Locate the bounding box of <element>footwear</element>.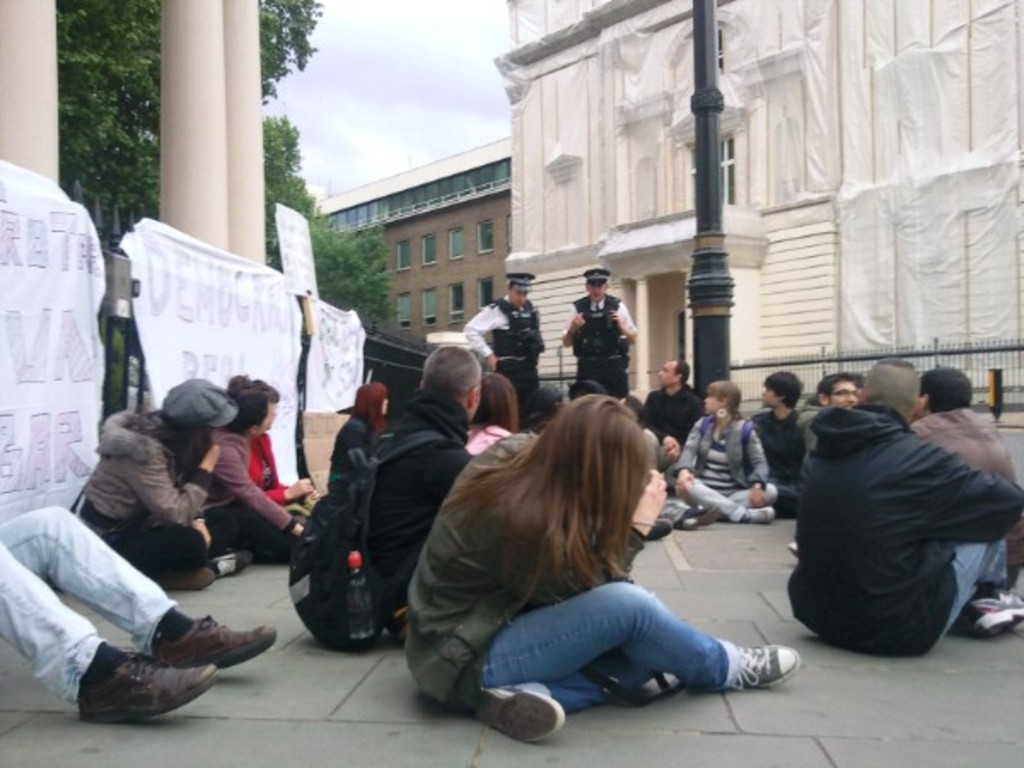
Bounding box: (978, 596, 1022, 640).
